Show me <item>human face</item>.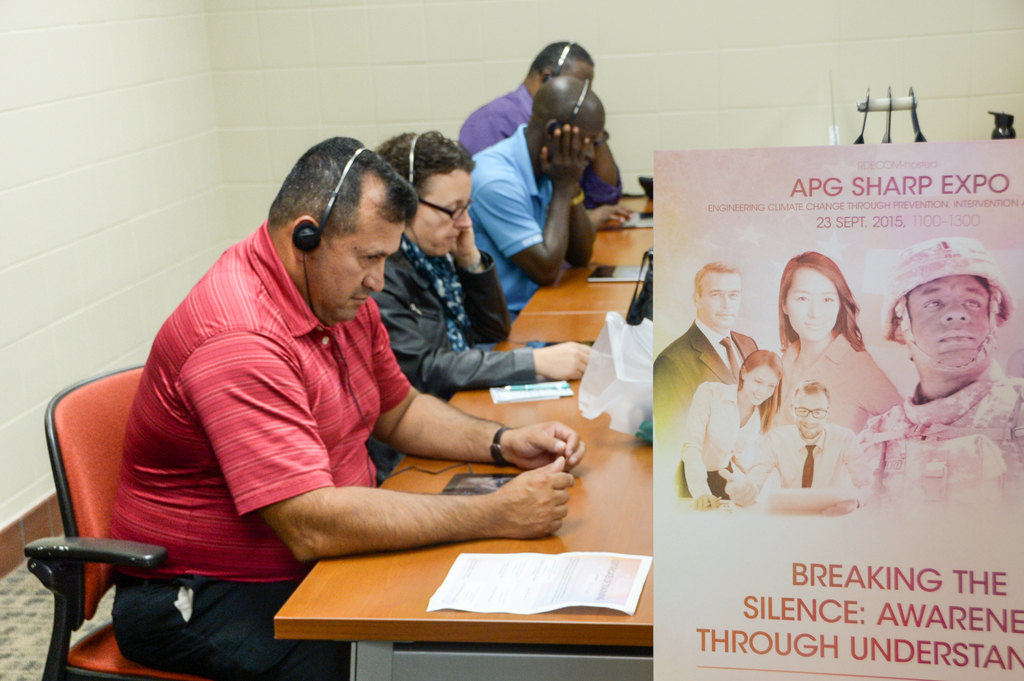
<item>human face</item> is here: (588,117,607,168).
